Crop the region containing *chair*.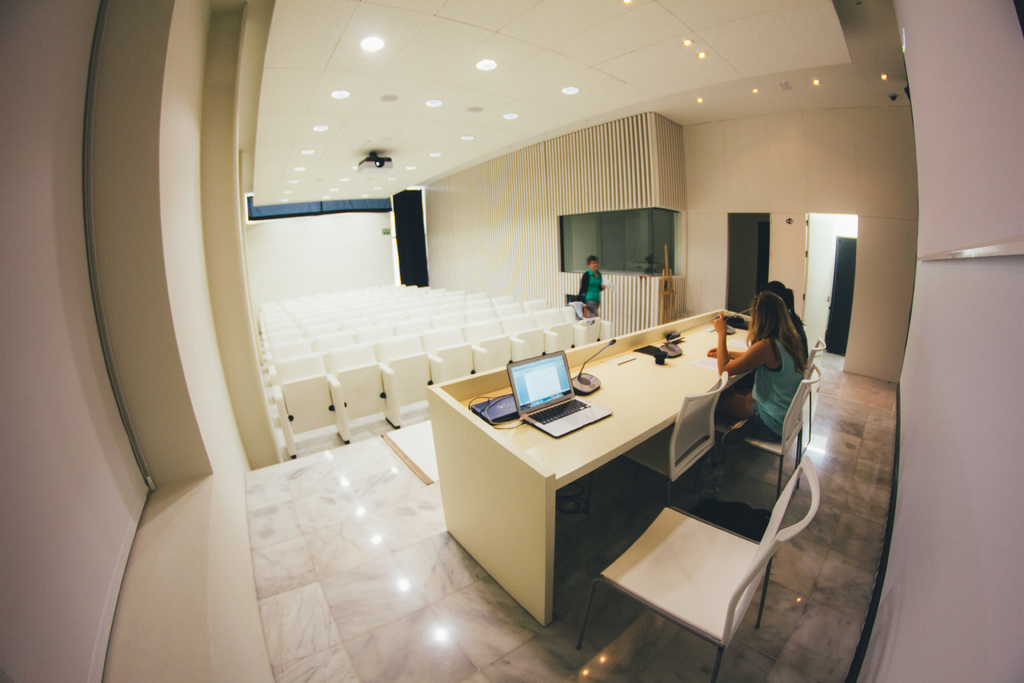
Crop region: pyautogui.locateOnScreen(559, 302, 615, 346).
